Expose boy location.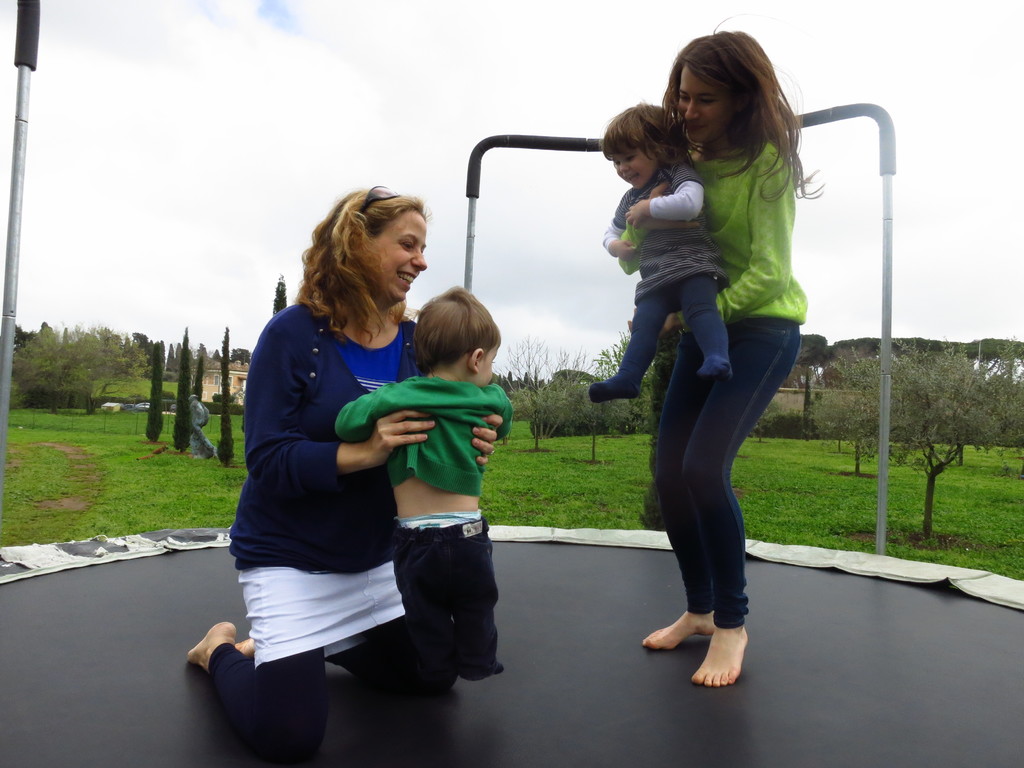
Exposed at detection(327, 286, 516, 692).
